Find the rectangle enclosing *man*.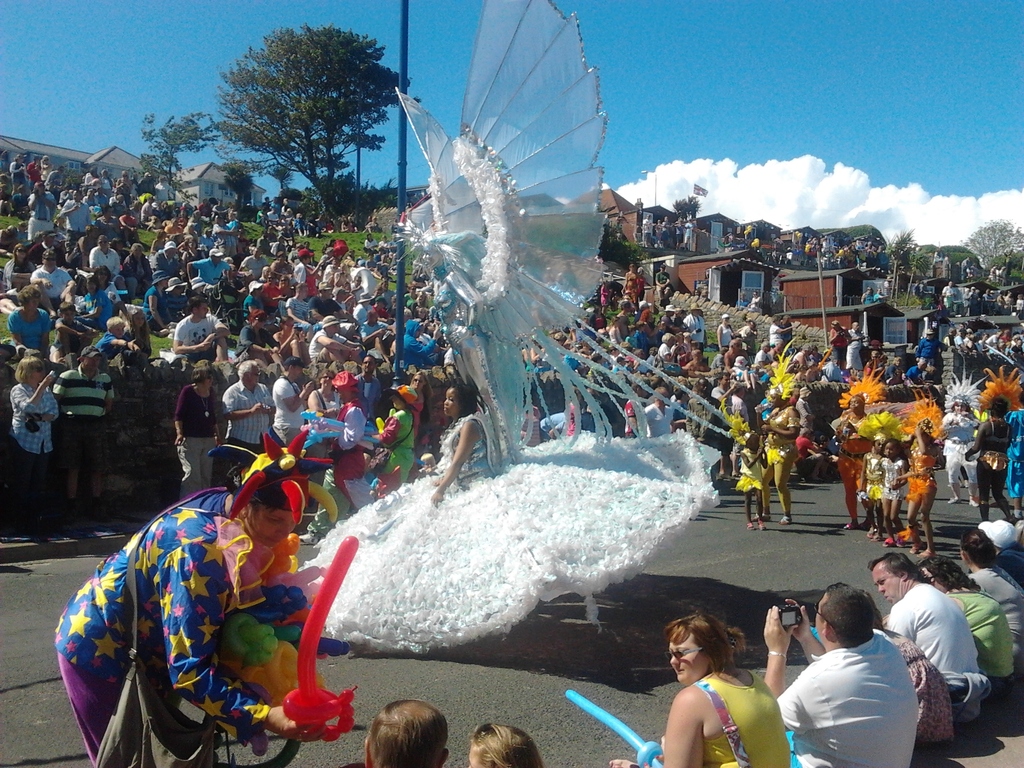
53, 347, 114, 519.
